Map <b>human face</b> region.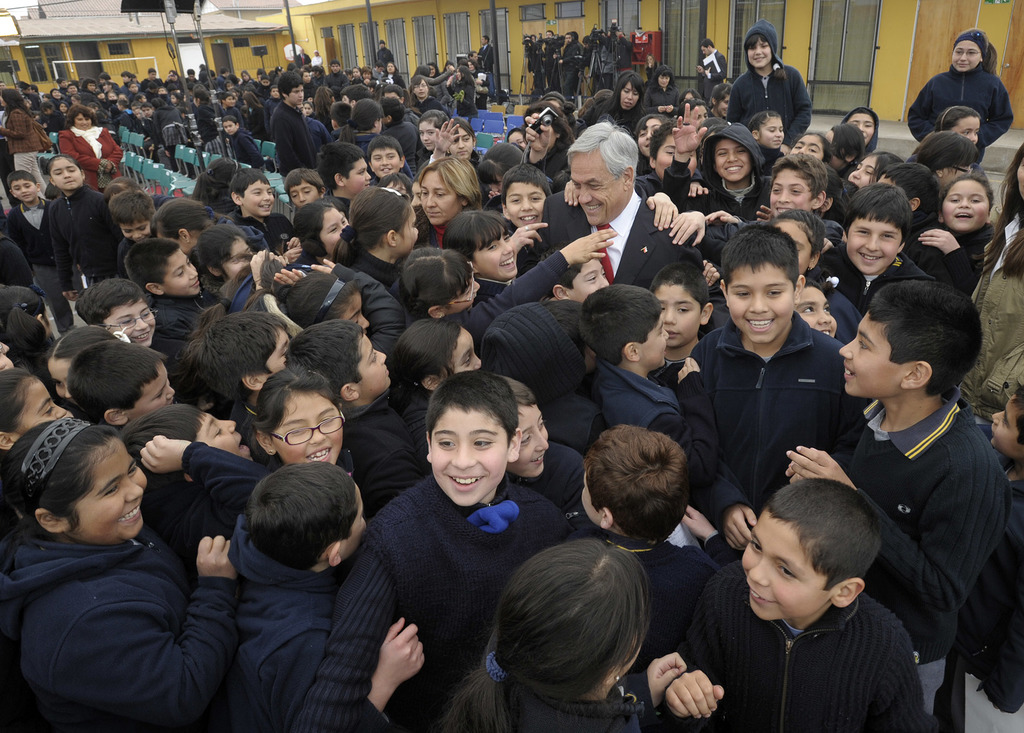
Mapped to rect(1017, 161, 1023, 199).
